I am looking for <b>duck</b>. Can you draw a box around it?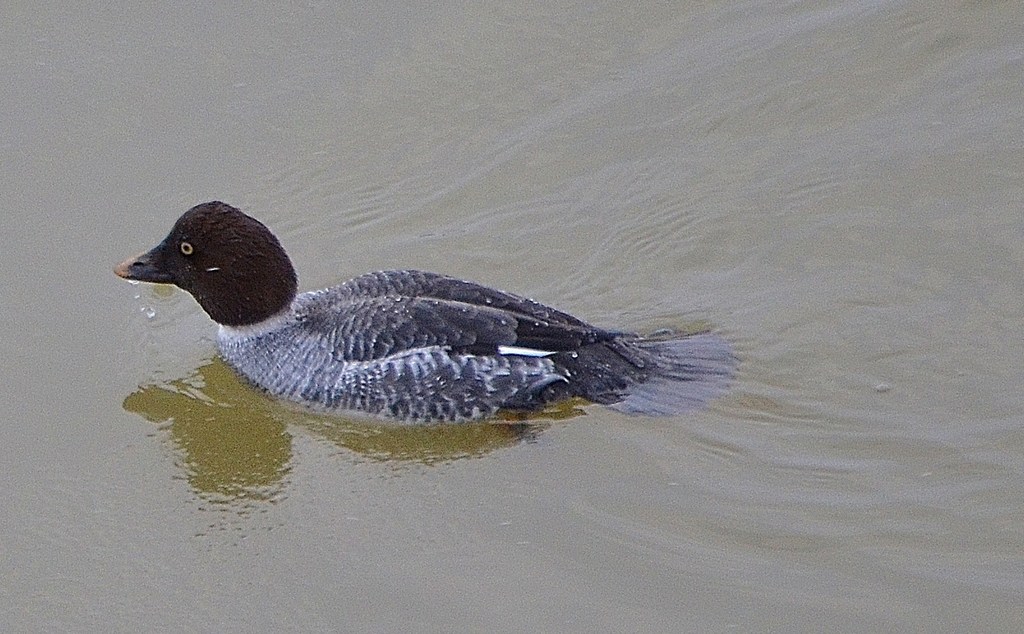
Sure, the bounding box is crop(97, 197, 760, 429).
